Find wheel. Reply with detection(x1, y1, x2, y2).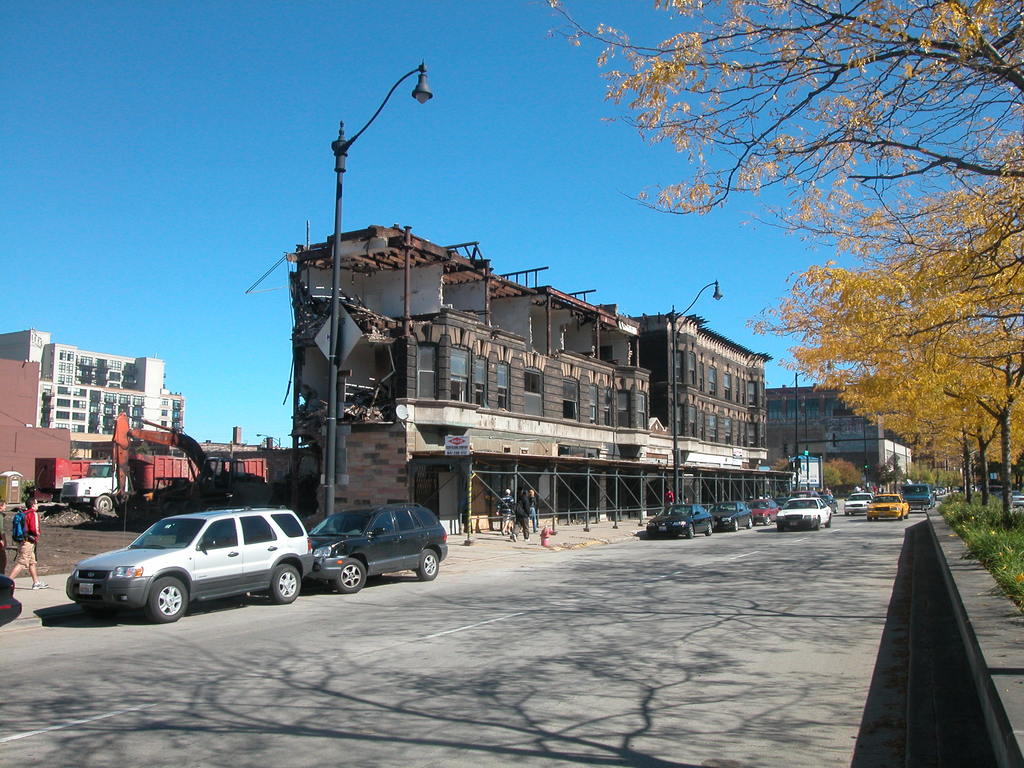
detection(730, 519, 740, 531).
